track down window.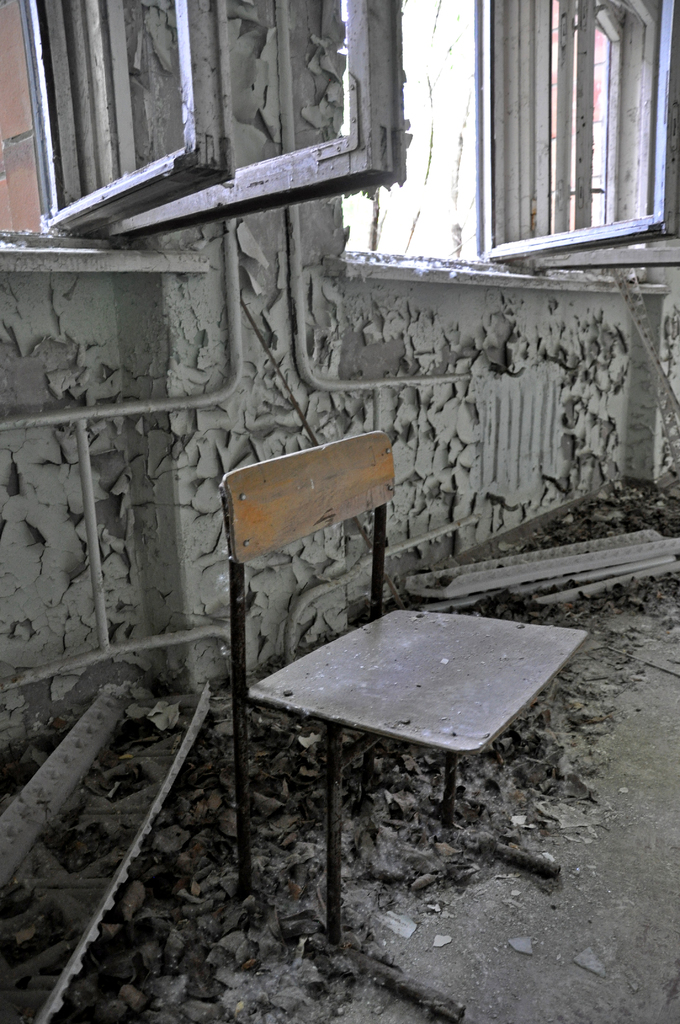
Tracked to left=490, top=0, right=657, bottom=266.
